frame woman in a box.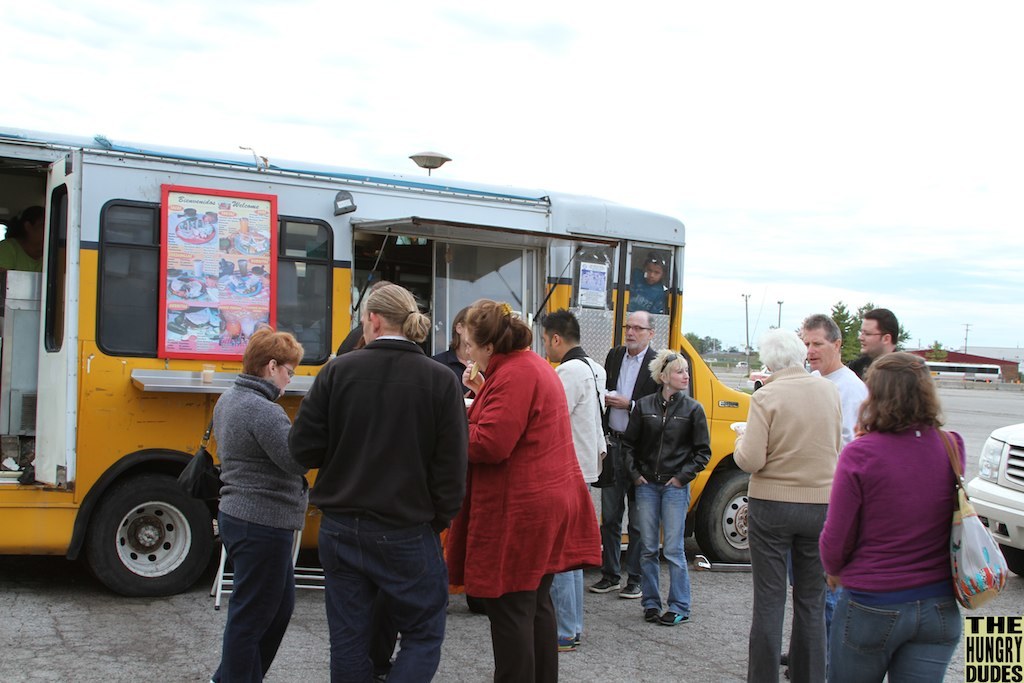
(818, 349, 985, 679).
